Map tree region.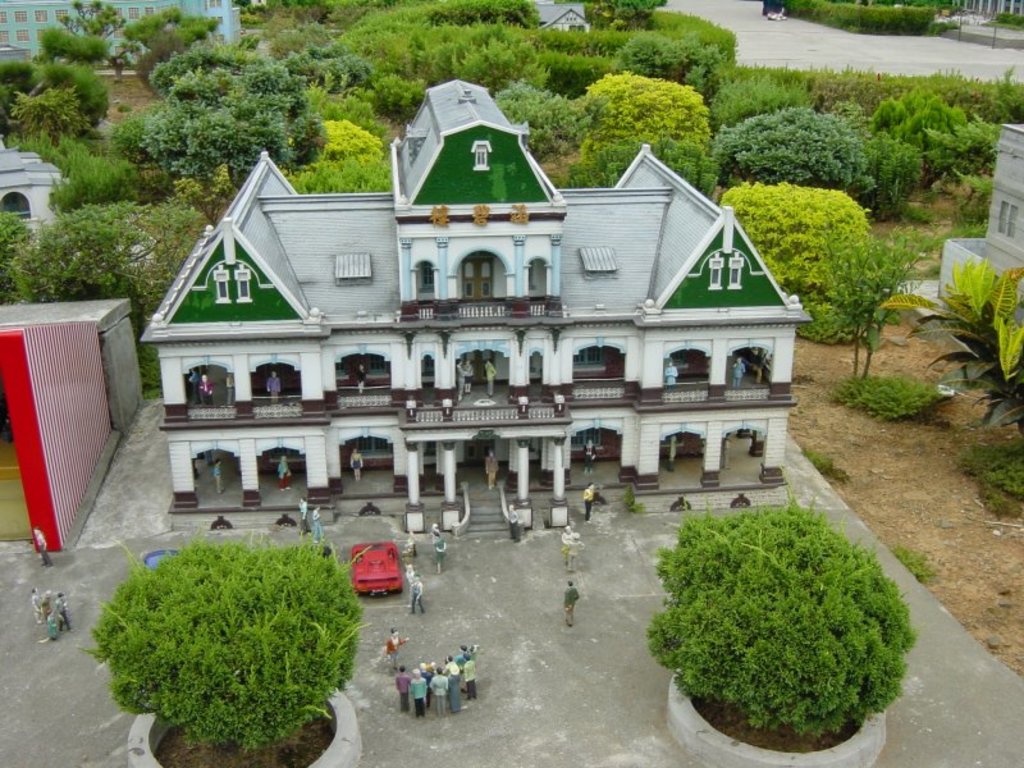
Mapped to box=[87, 532, 369, 762].
